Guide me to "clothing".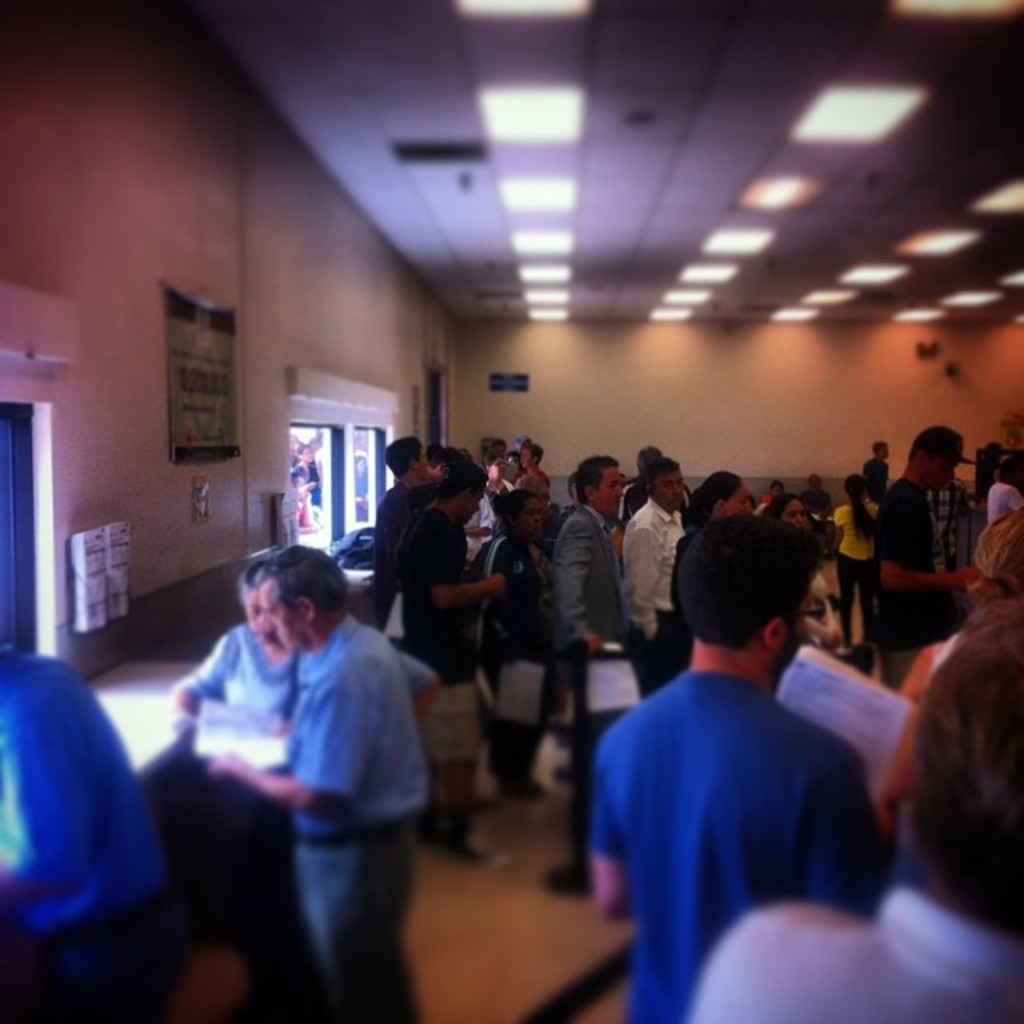
Guidance: bbox(182, 616, 291, 848).
